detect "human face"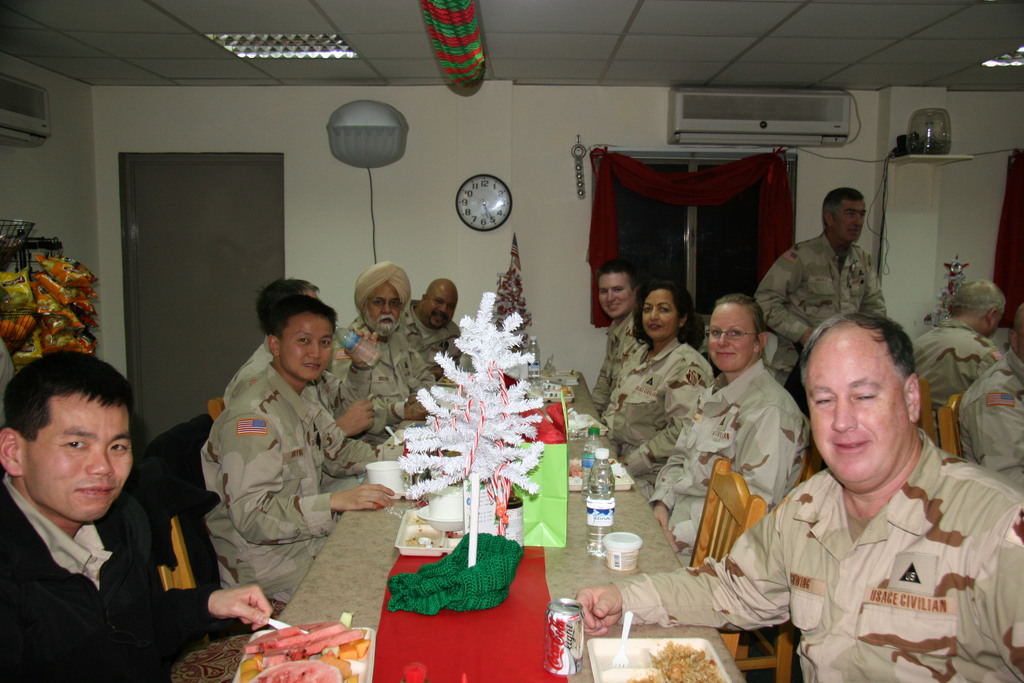
(598,269,632,315)
